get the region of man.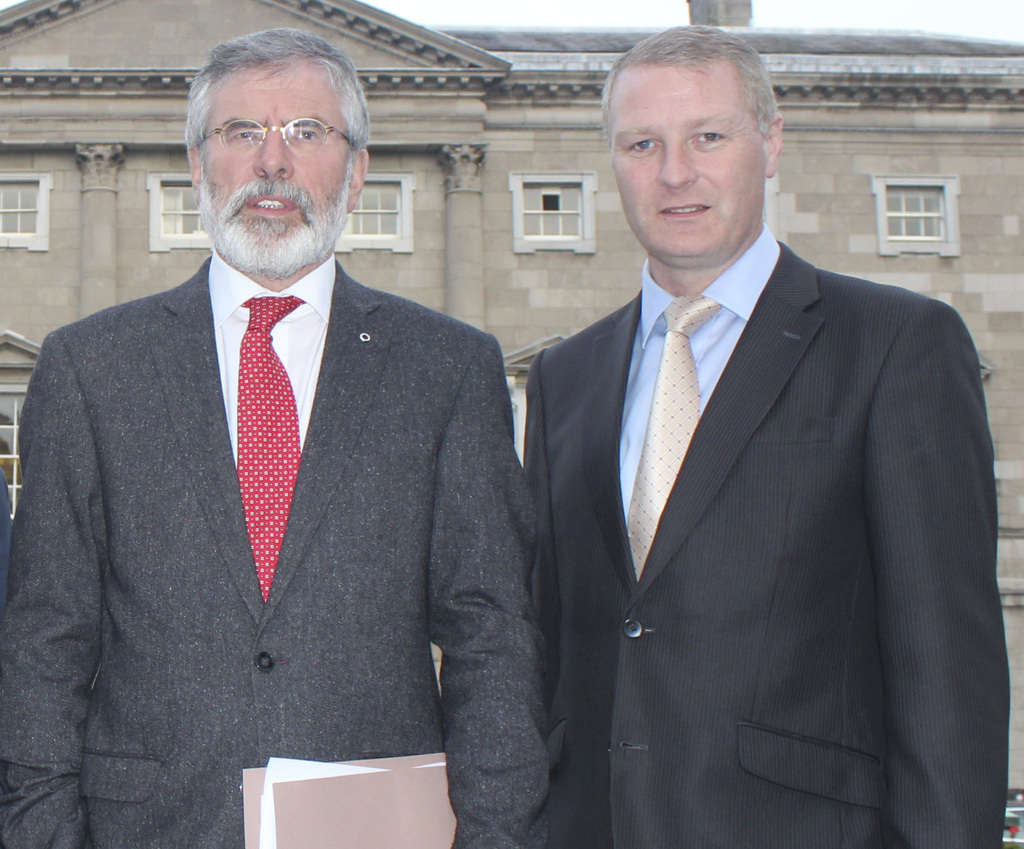
[left=12, top=45, right=549, bottom=823].
